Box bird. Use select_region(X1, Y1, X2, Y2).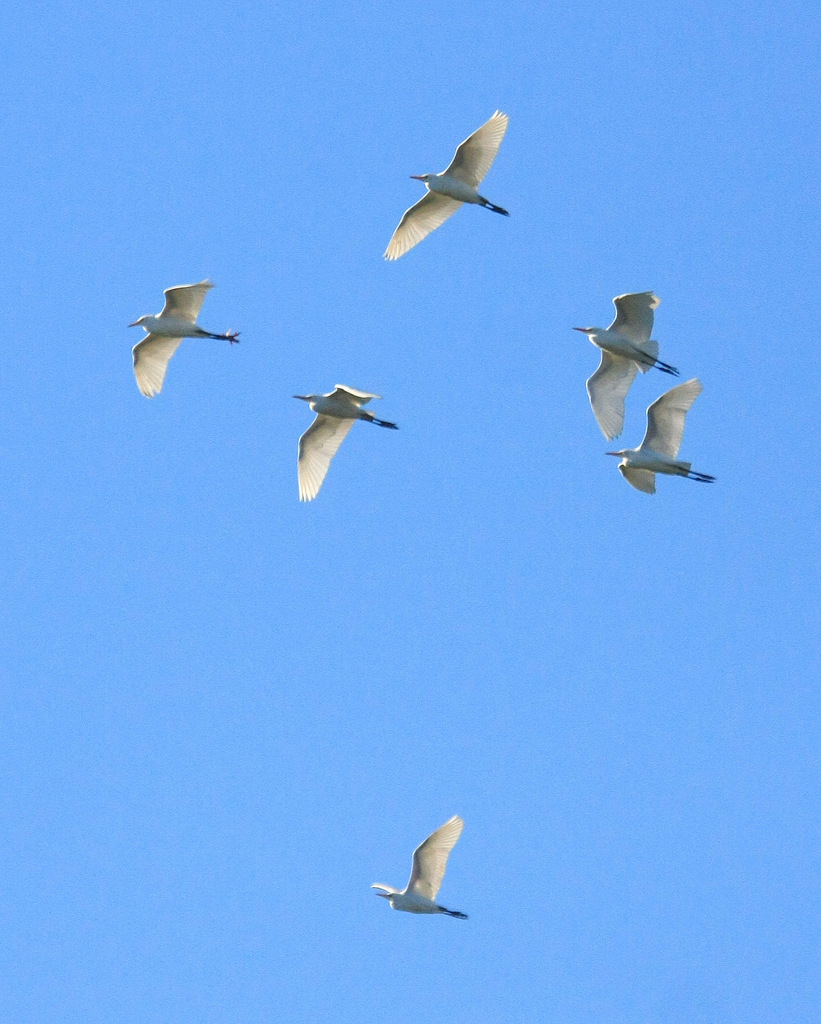
select_region(124, 281, 238, 404).
